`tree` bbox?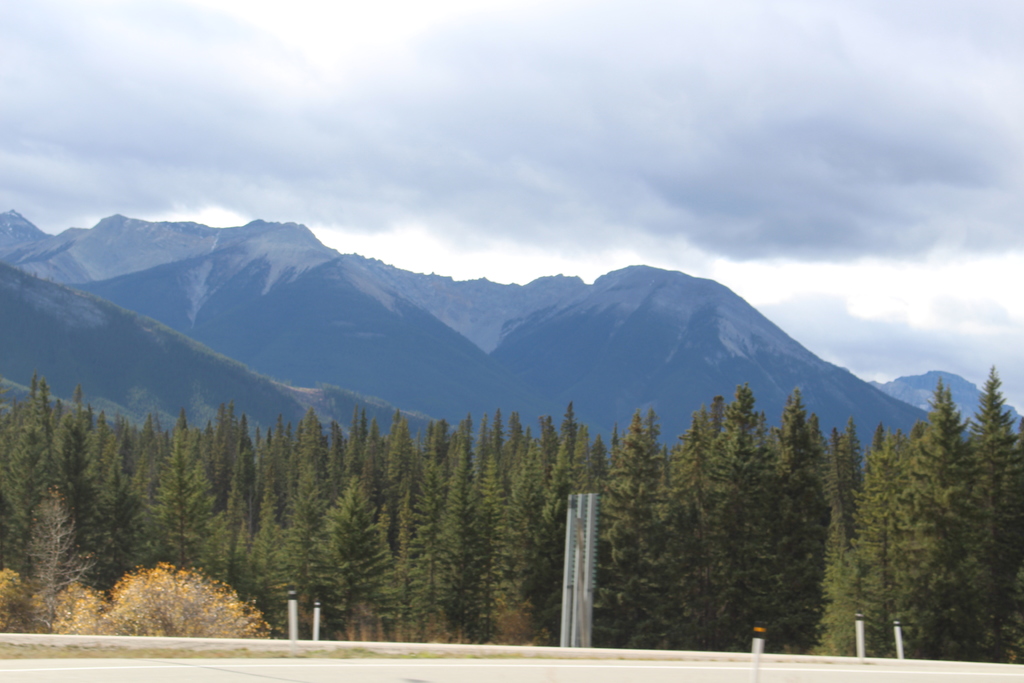
[left=911, top=390, right=973, bottom=667]
